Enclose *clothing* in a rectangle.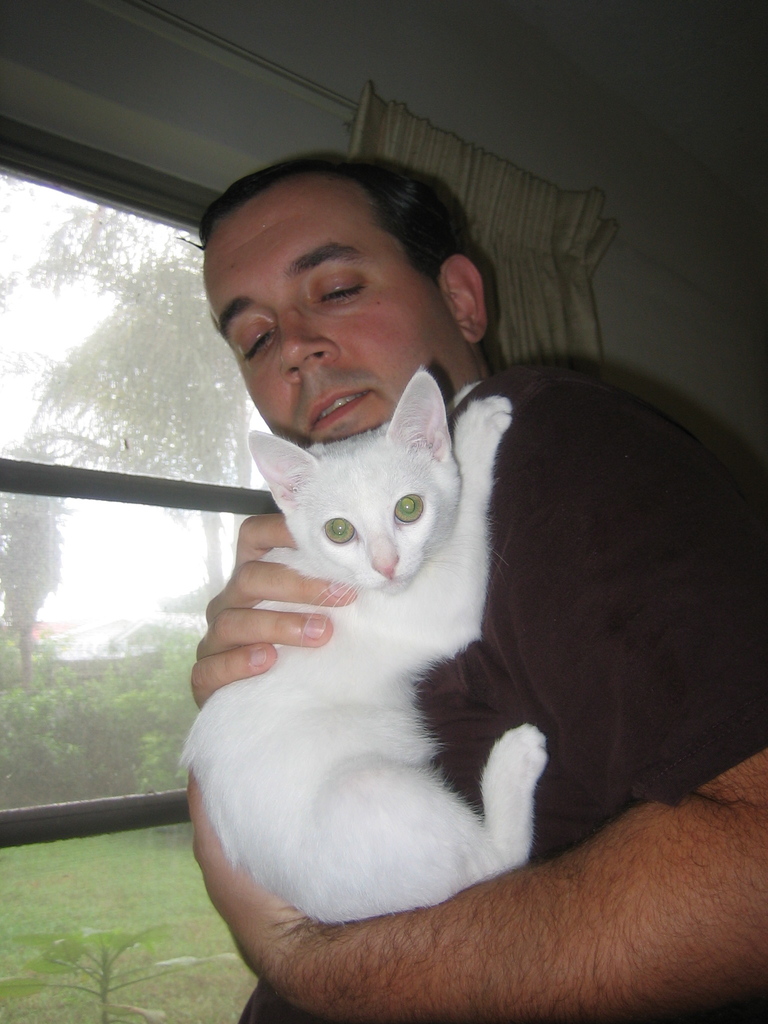
{"left": 225, "top": 383, "right": 767, "bottom": 1023}.
